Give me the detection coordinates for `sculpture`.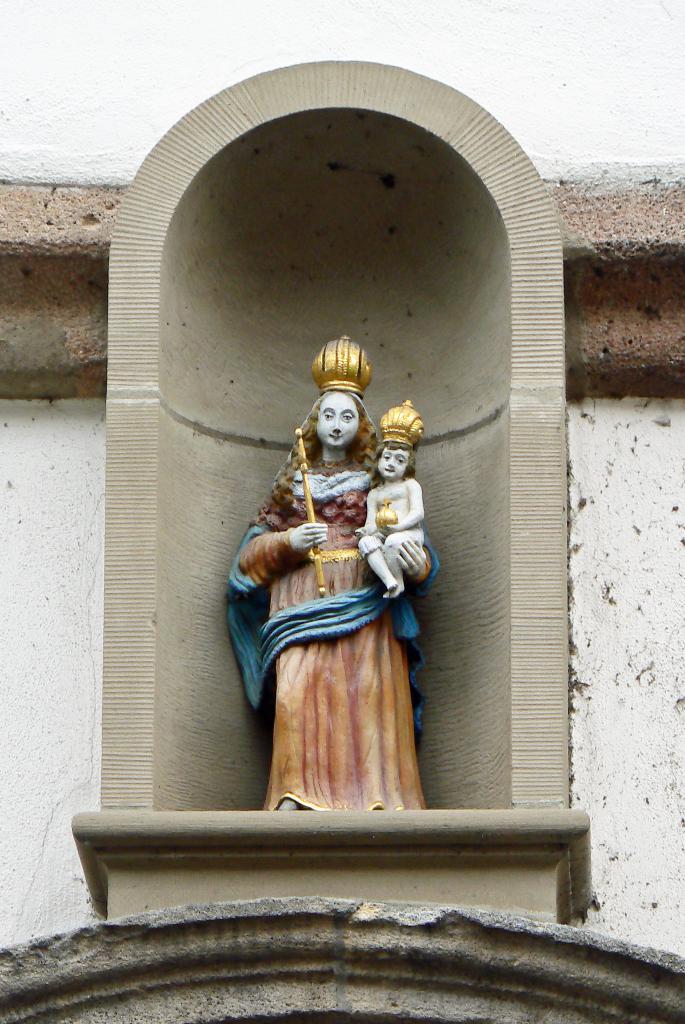
(214, 344, 449, 865).
